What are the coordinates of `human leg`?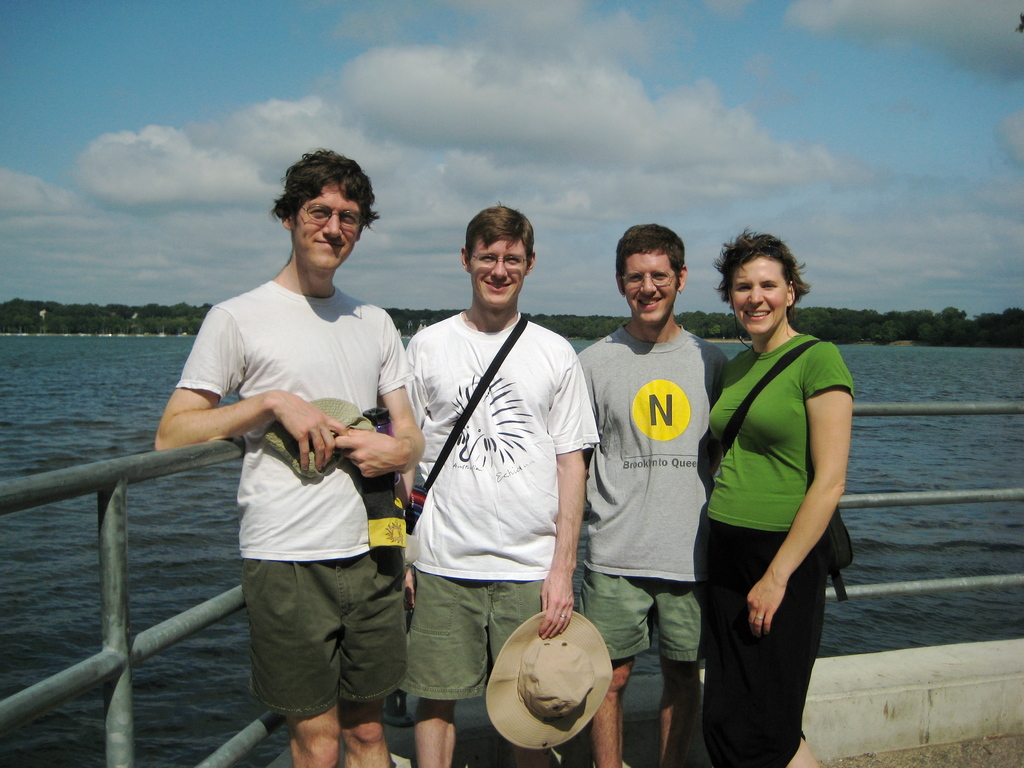
[698, 524, 735, 767].
